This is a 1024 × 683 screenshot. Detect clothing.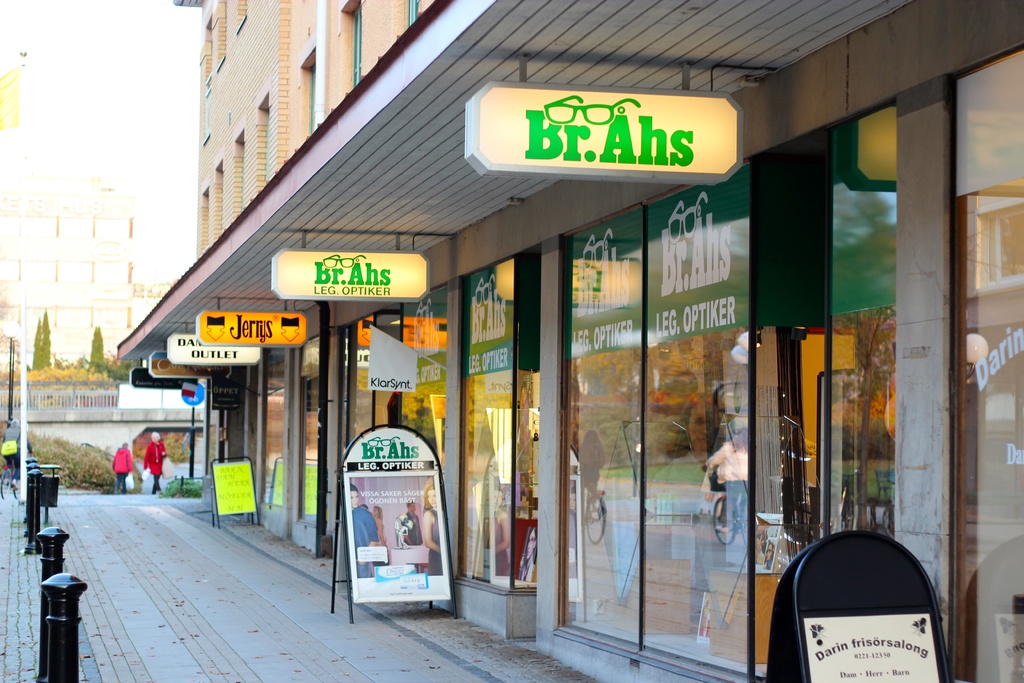
x1=113, y1=448, x2=134, y2=497.
